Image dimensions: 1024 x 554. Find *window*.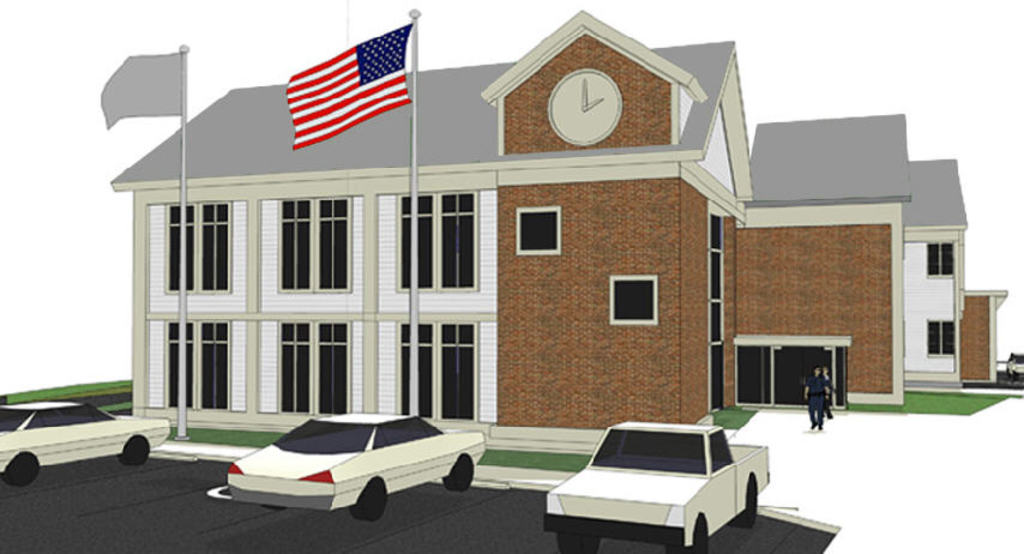
x1=927 y1=242 x2=954 y2=281.
